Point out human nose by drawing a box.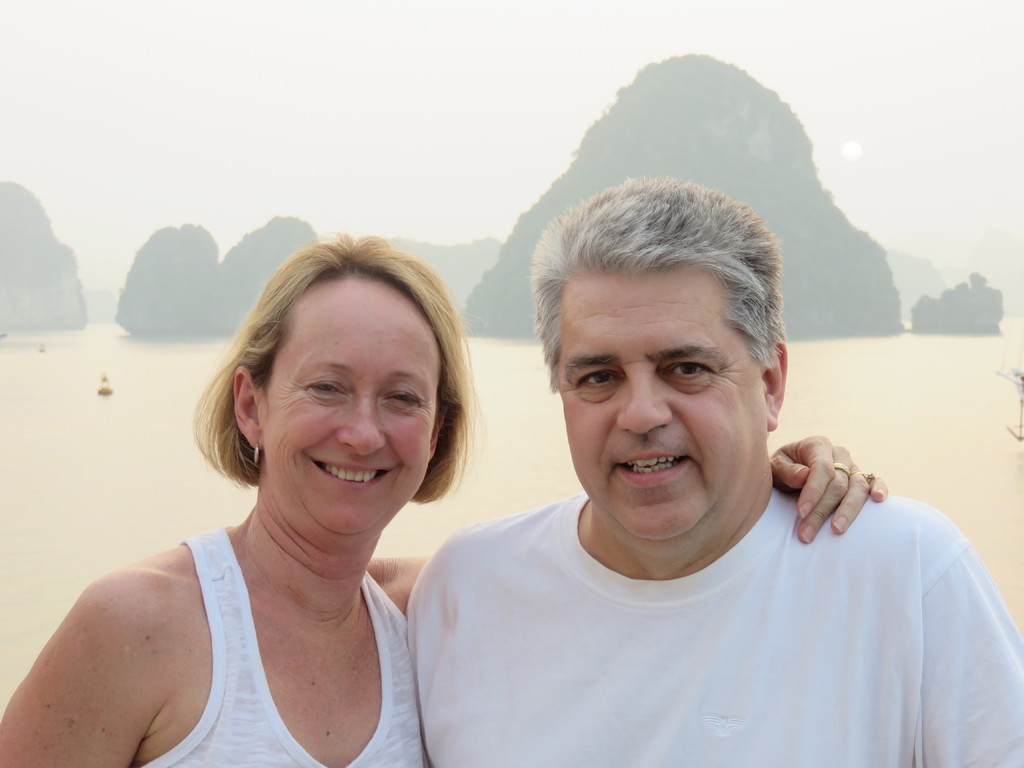
<box>616,370,673,433</box>.
